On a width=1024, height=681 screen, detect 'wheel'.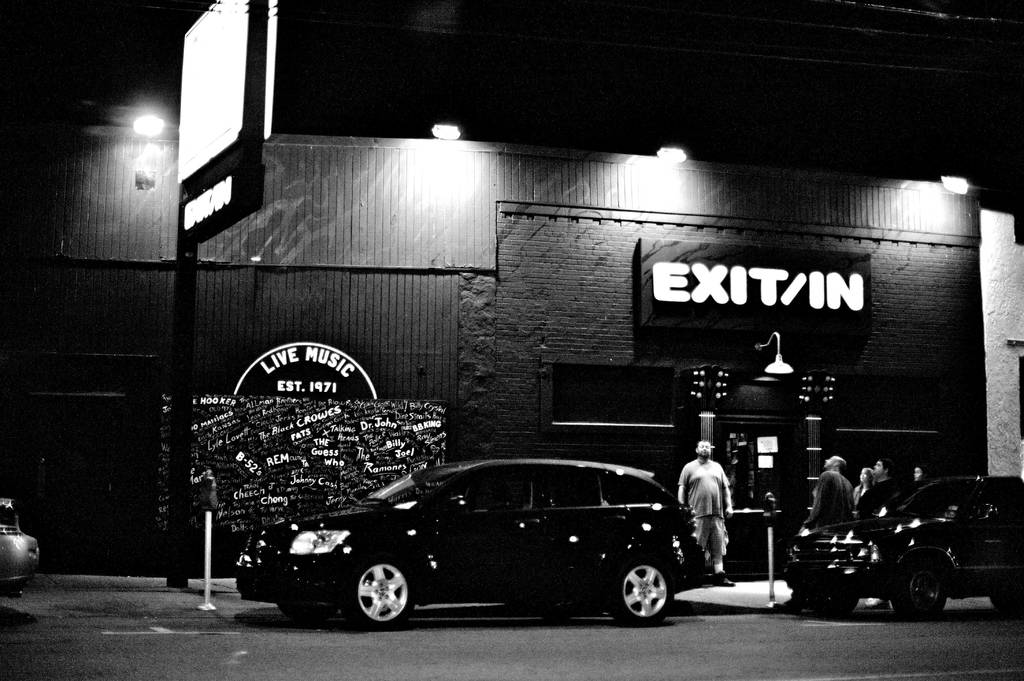
locate(277, 606, 333, 623).
